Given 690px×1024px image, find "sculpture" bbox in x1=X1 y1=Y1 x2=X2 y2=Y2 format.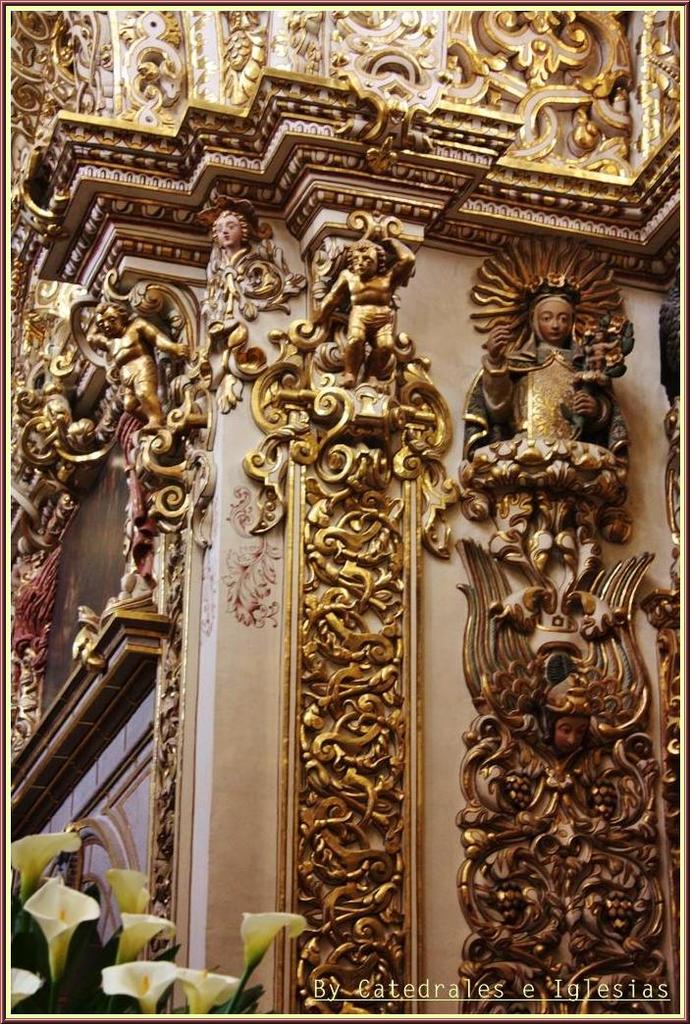
x1=126 y1=0 x2=198 y2=140.
